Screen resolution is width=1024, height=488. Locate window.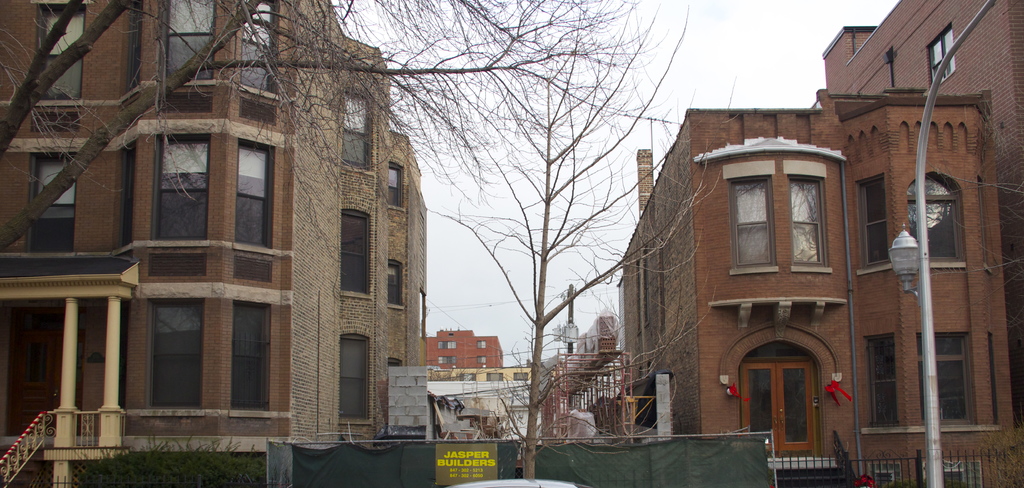
[856, 175, 893, 266].
